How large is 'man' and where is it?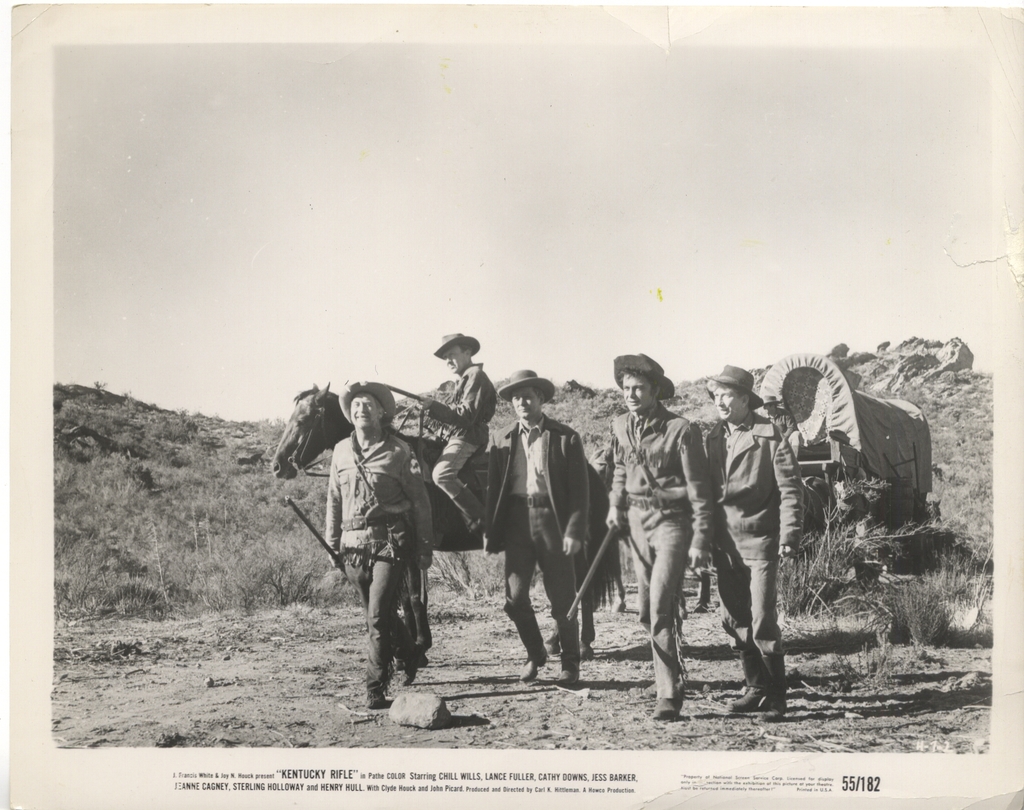
Bounding box: select_region(722, 386, 816, 717).
